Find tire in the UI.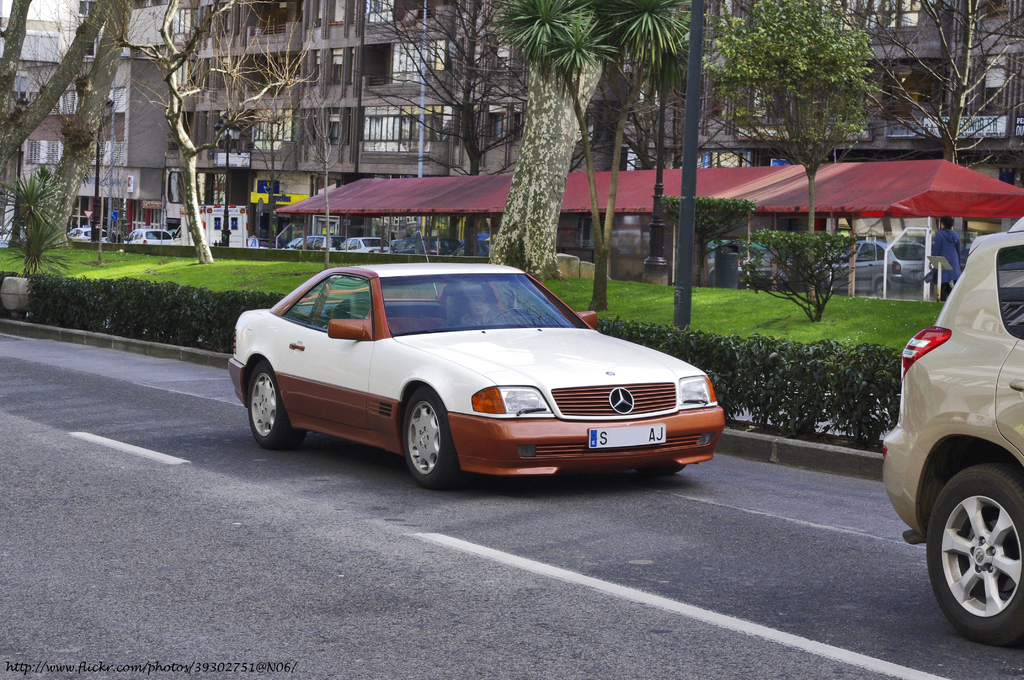
UI element at [left=644, top=457, right=689, bottom=480].
